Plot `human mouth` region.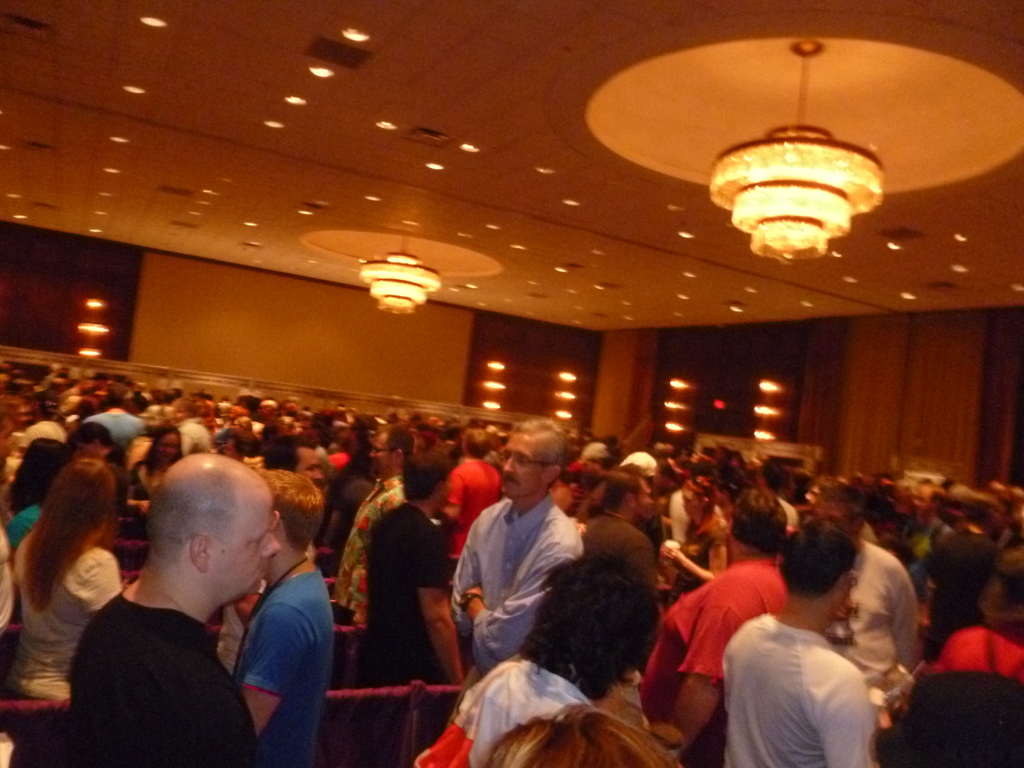
Plotted at BBox(502, 474, 522, 488).
